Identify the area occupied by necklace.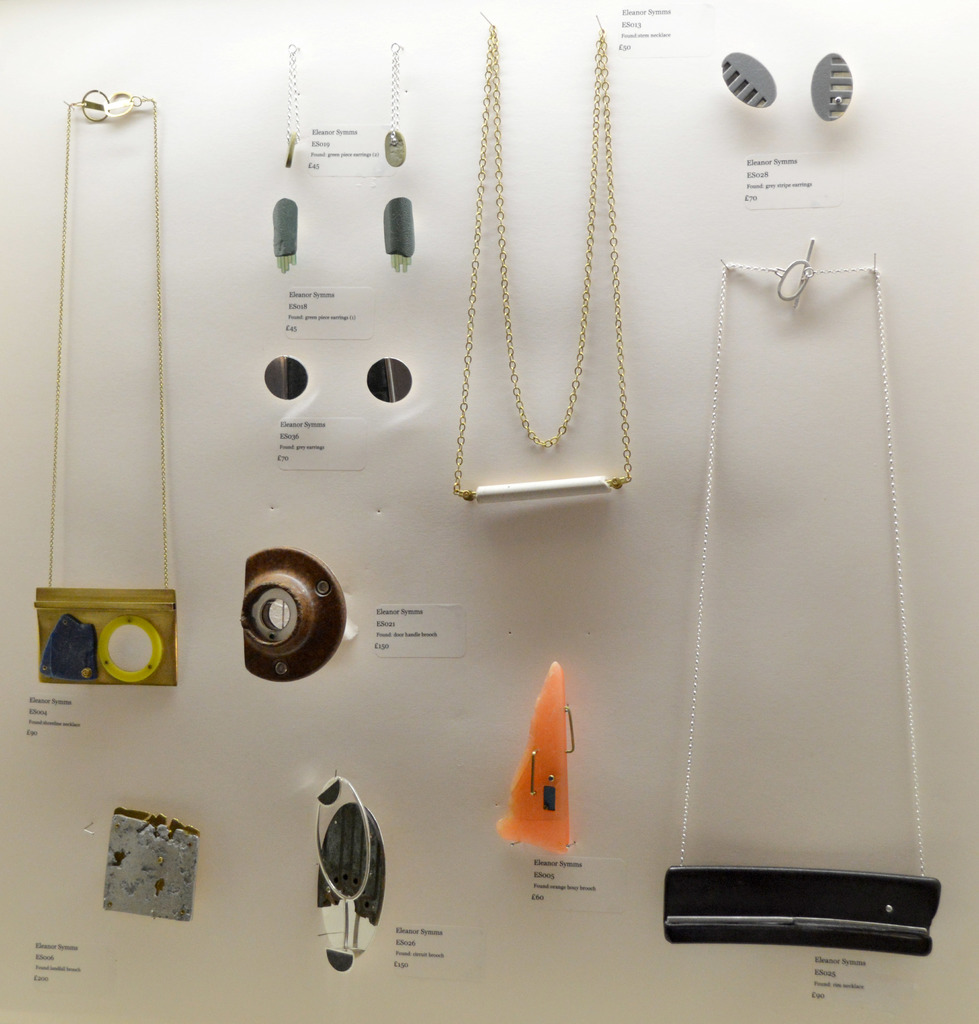
Area: rect(663, 259, 946, 958).
